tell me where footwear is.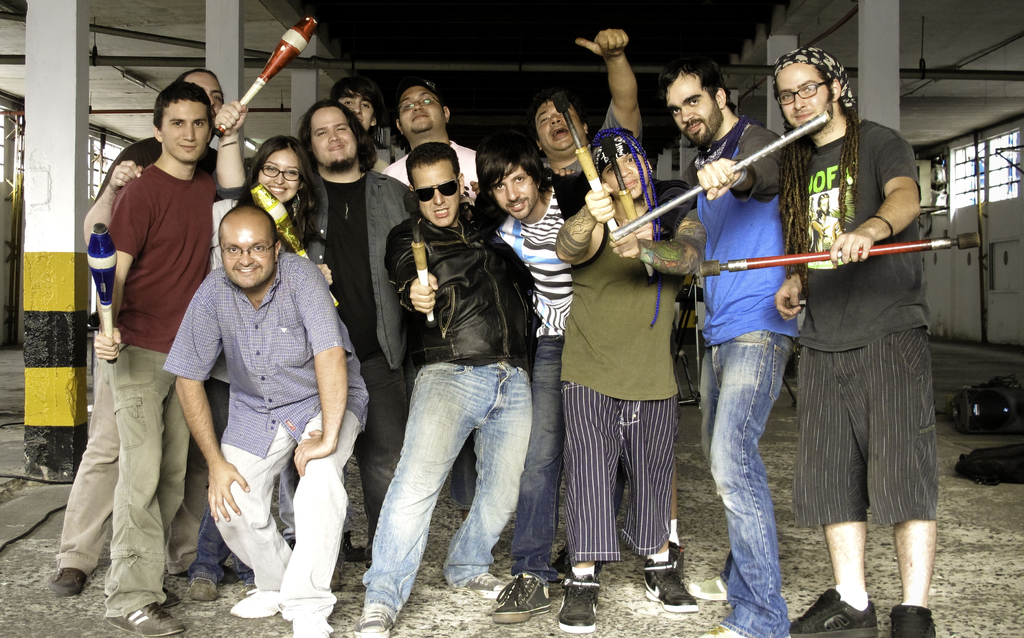
footwear is at [x1=190, y1=577, x2=219, y2=602].
